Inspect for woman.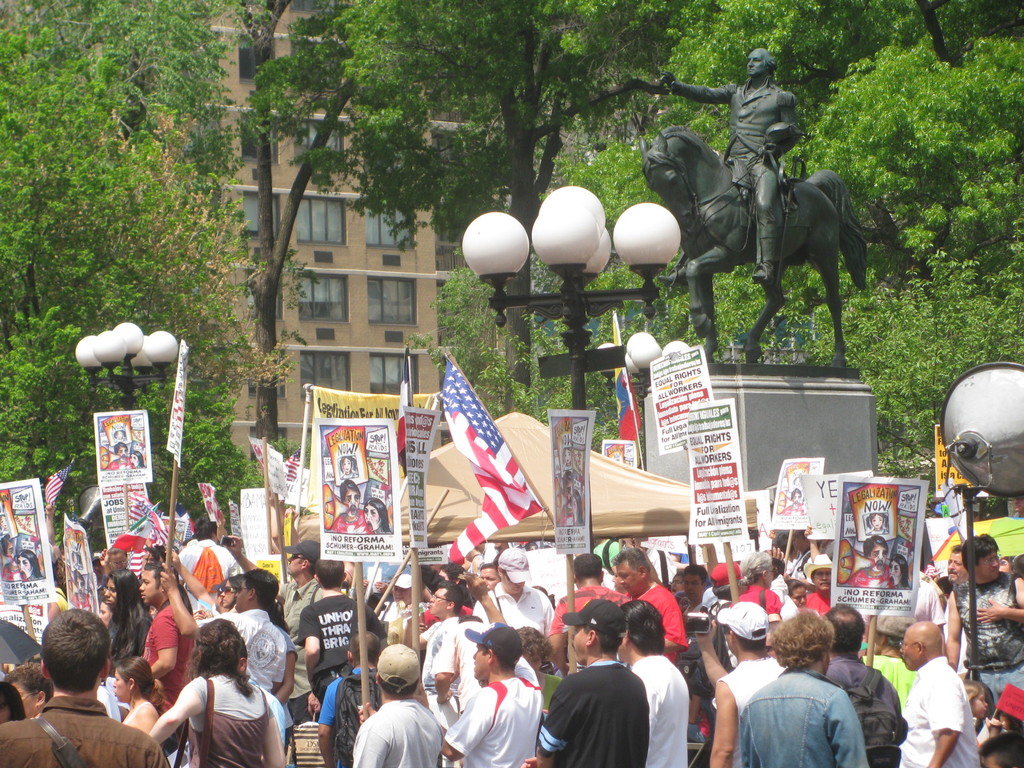
Inspection: 221:572:244:616.
